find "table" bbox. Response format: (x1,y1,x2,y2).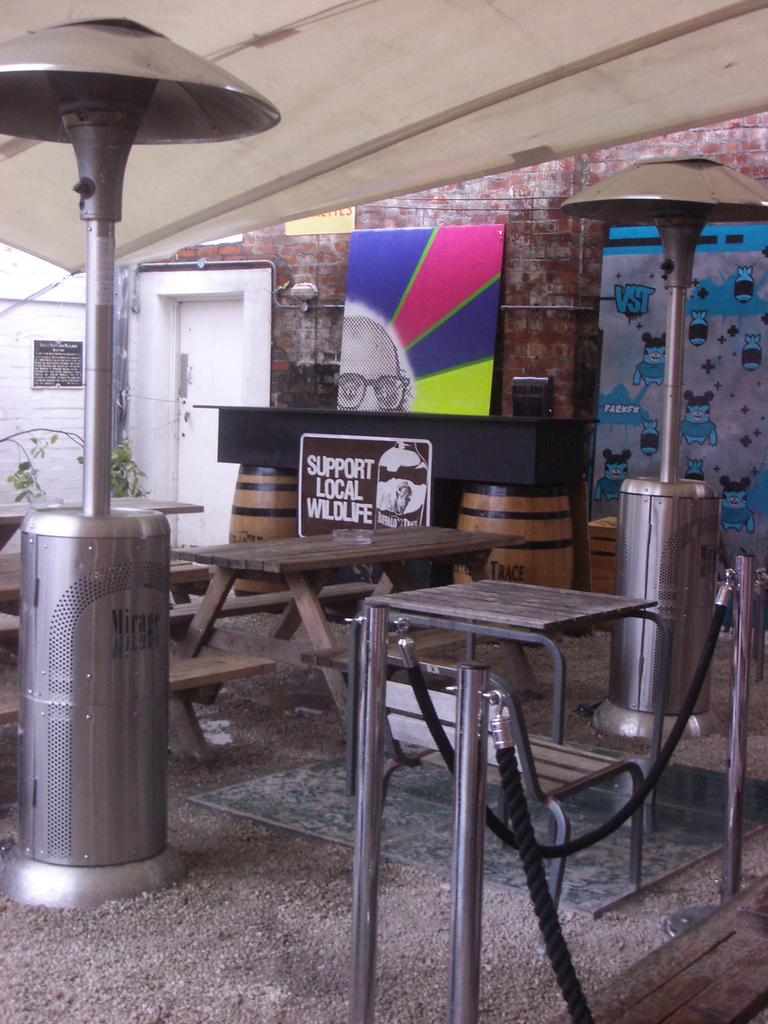
(191,402,588,586).
